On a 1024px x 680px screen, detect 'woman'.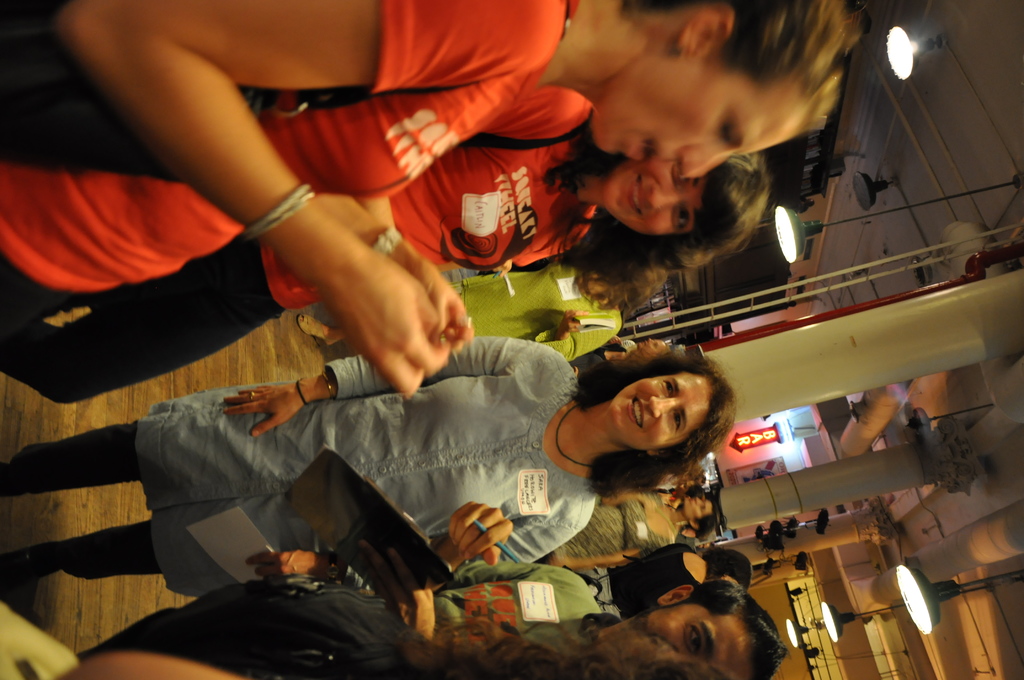
{"left": 598, "top": 542, "right": 752, "bottom": 622}.
